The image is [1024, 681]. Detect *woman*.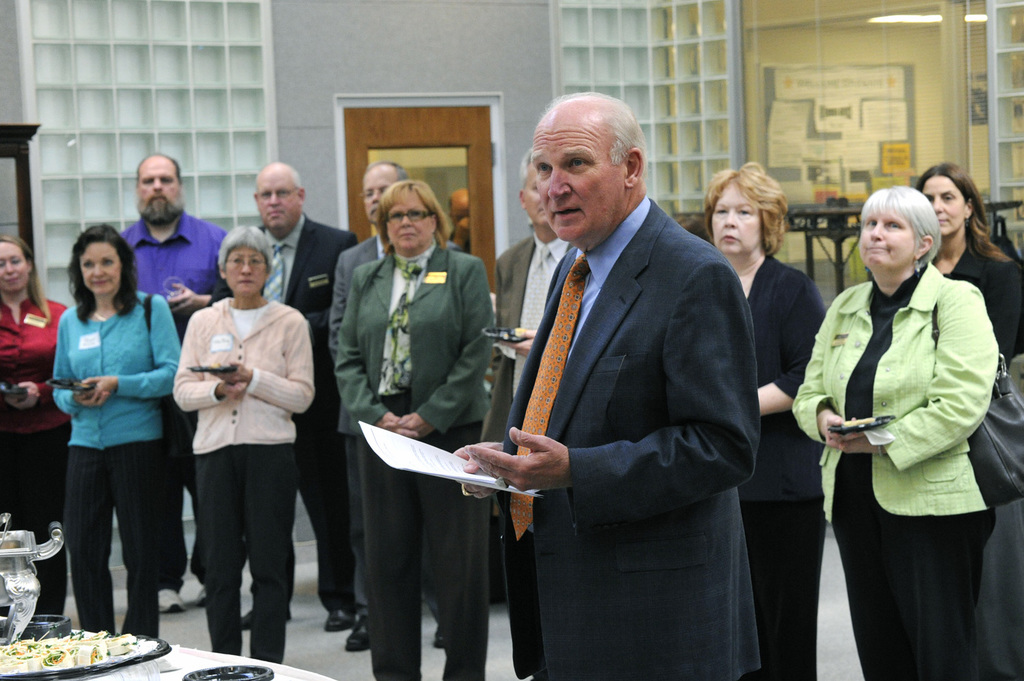
Detection: 804, 160, 1002, 674.
